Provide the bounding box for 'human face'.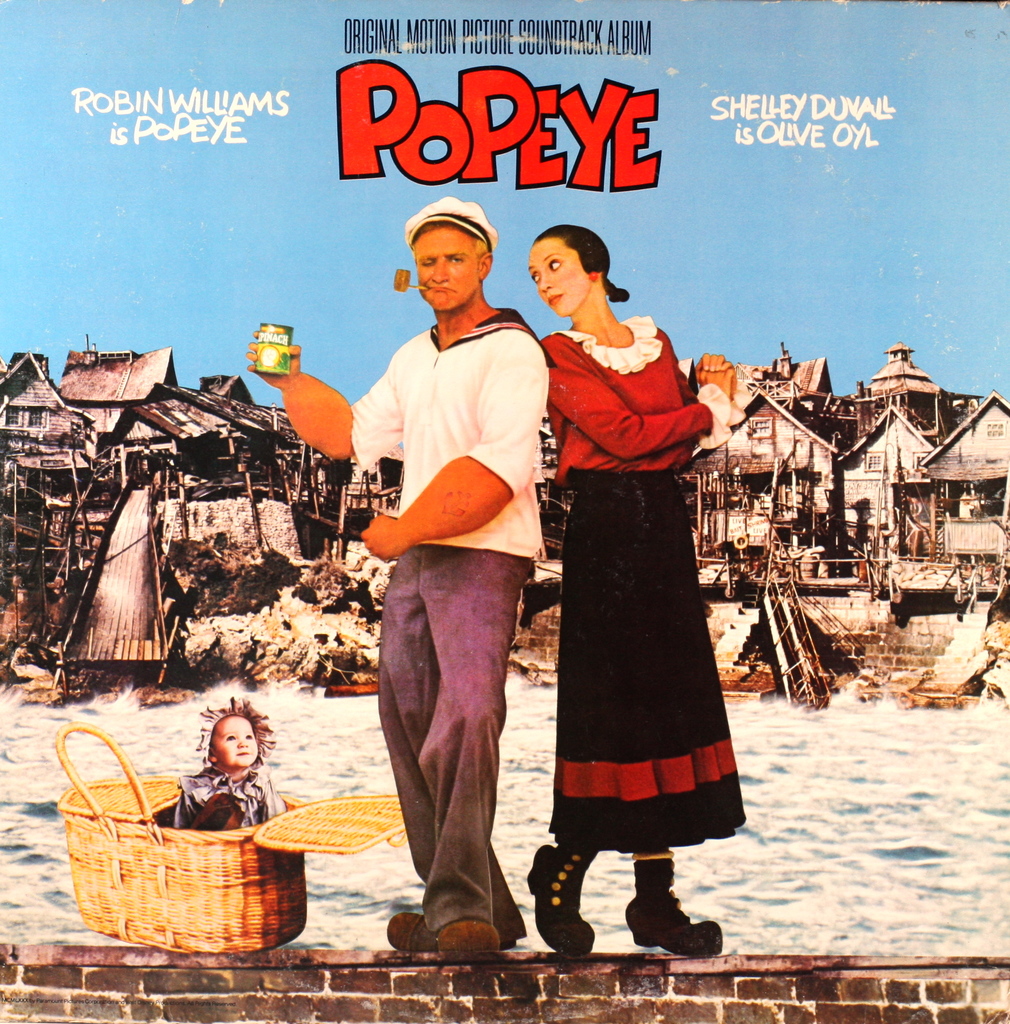
<region>530, 236, 589, 319</region>.
